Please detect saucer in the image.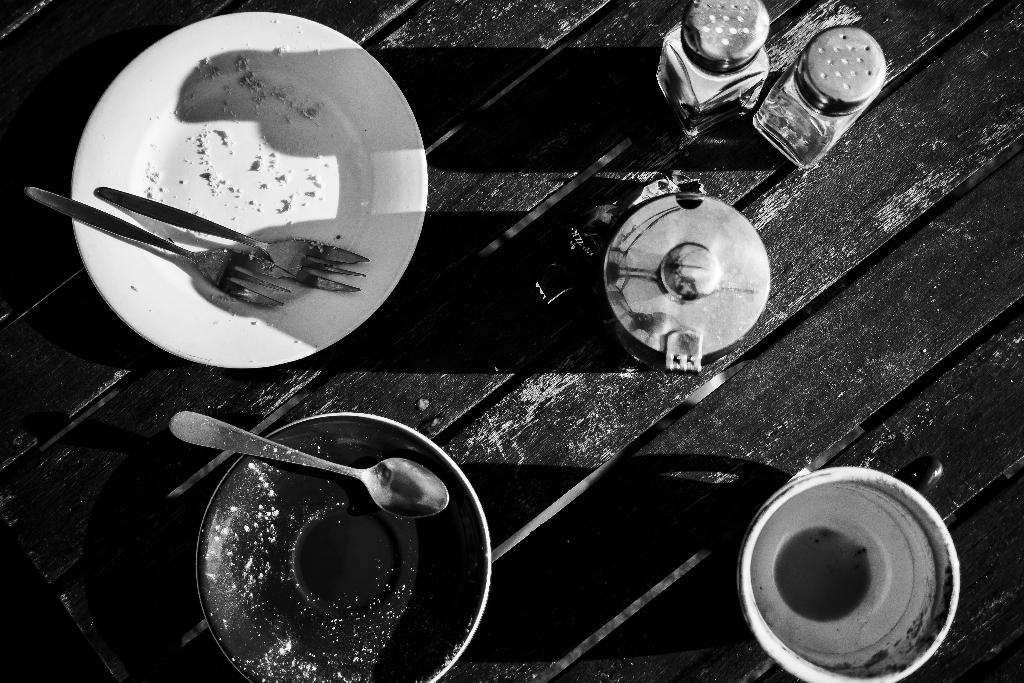
x1=191, y1=411, x2=492, y2=682.
